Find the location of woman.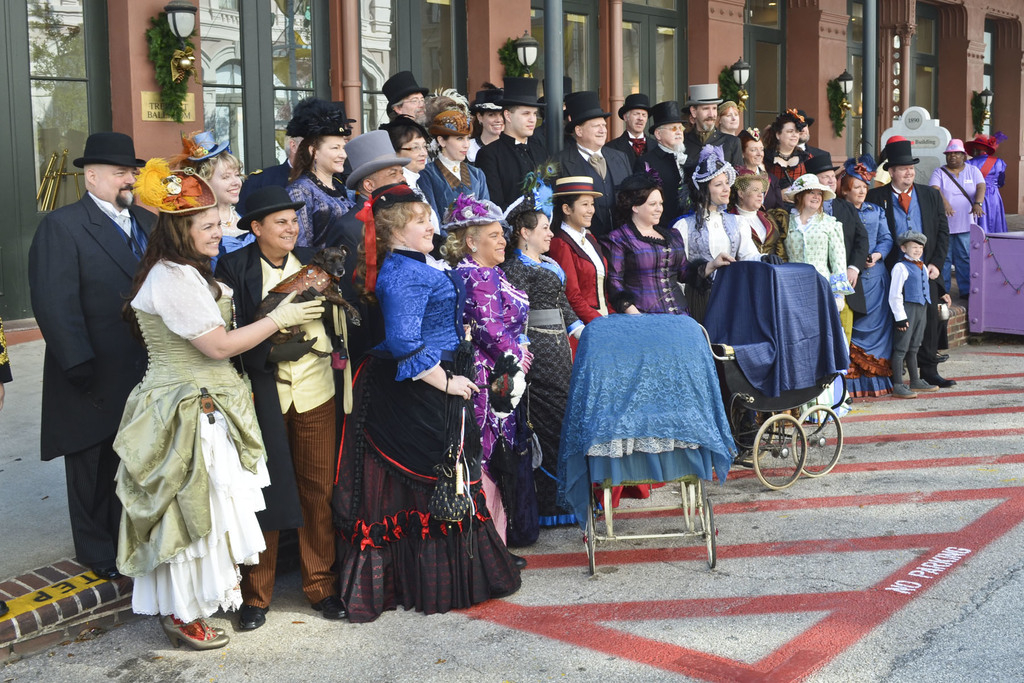
Location: pyautogui.locateOnScreen(925, 142, 989, 299).
